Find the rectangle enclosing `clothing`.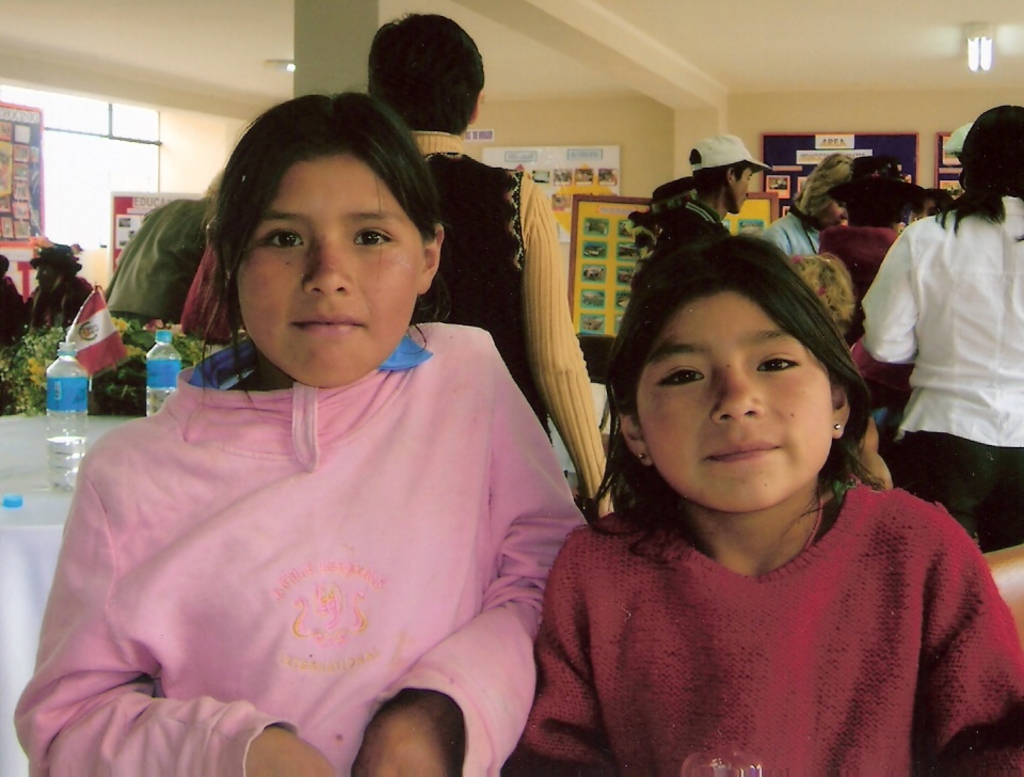
[652, 190, 738, 255].
